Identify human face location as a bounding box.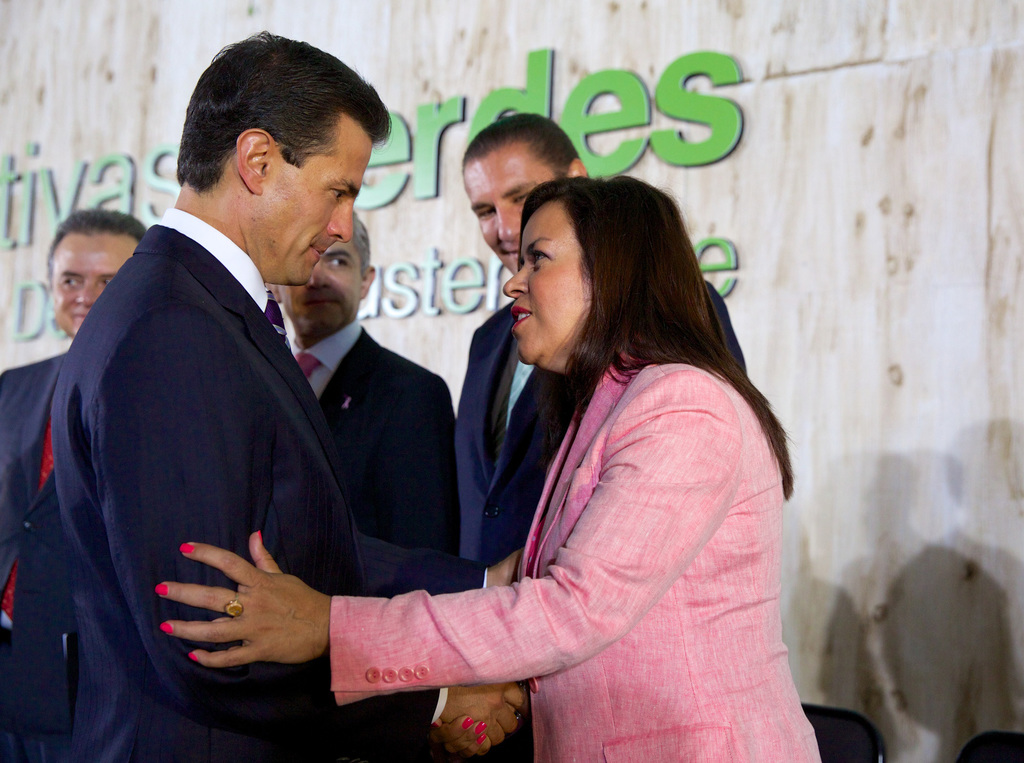
bbox=(266, 113, 378, 289).
